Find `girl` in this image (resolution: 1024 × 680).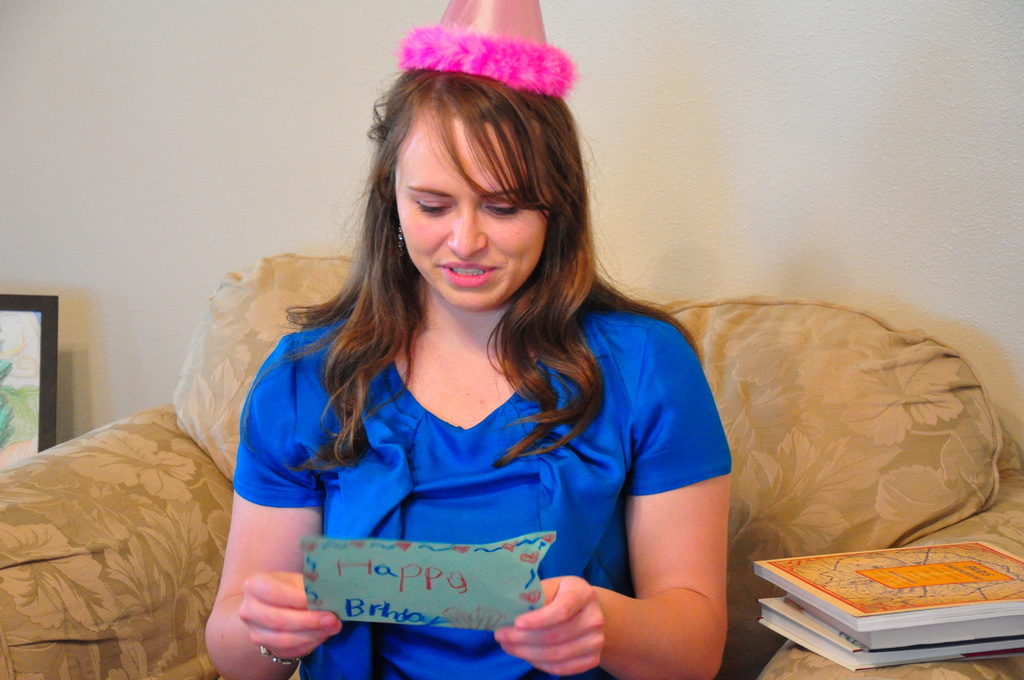
pyautogui.locateOnScreen(202, 0, 732, 679).
